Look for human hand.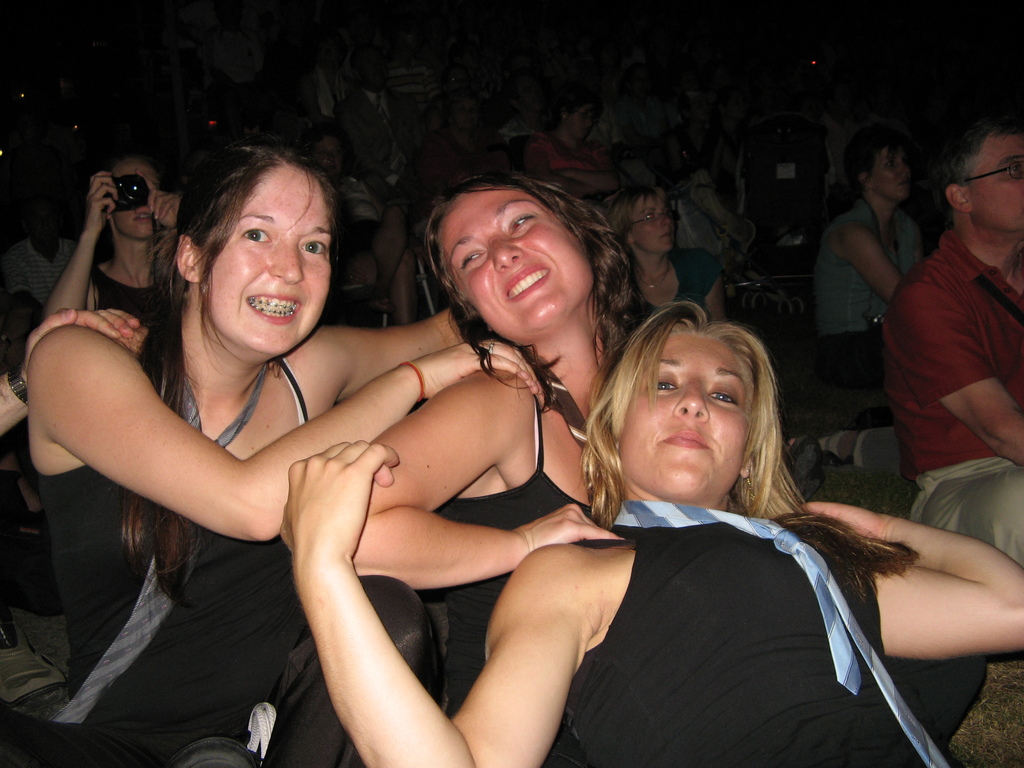
Found: 516 502 629 550.
